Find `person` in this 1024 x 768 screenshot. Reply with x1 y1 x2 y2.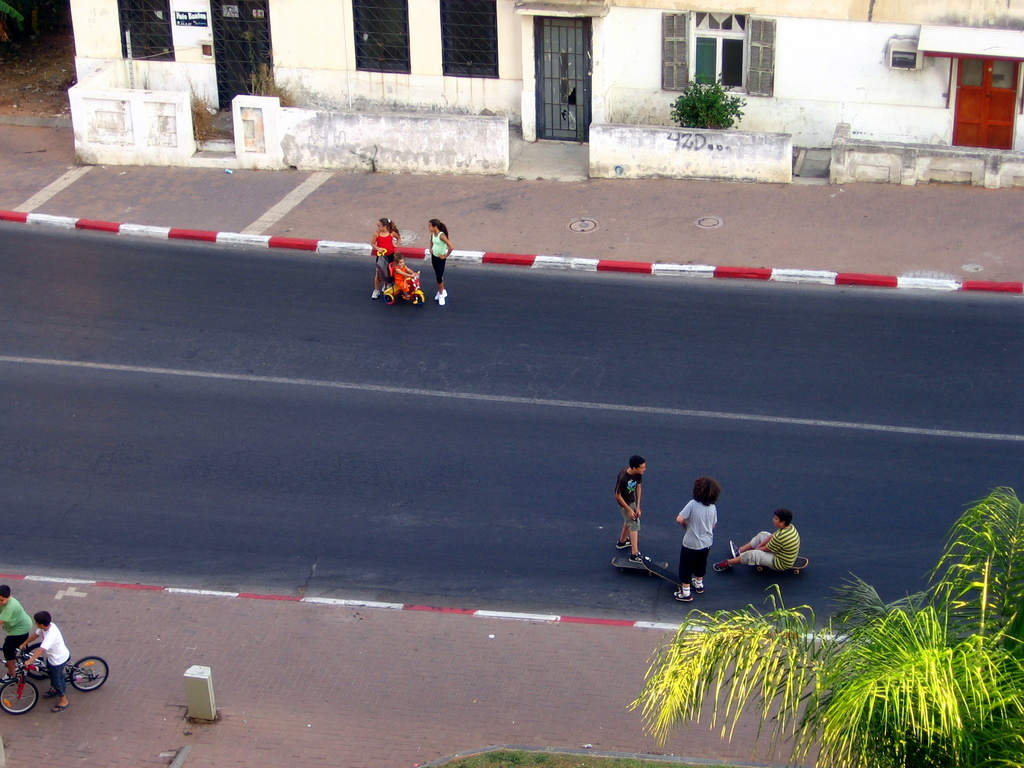
612 451 646 565.
